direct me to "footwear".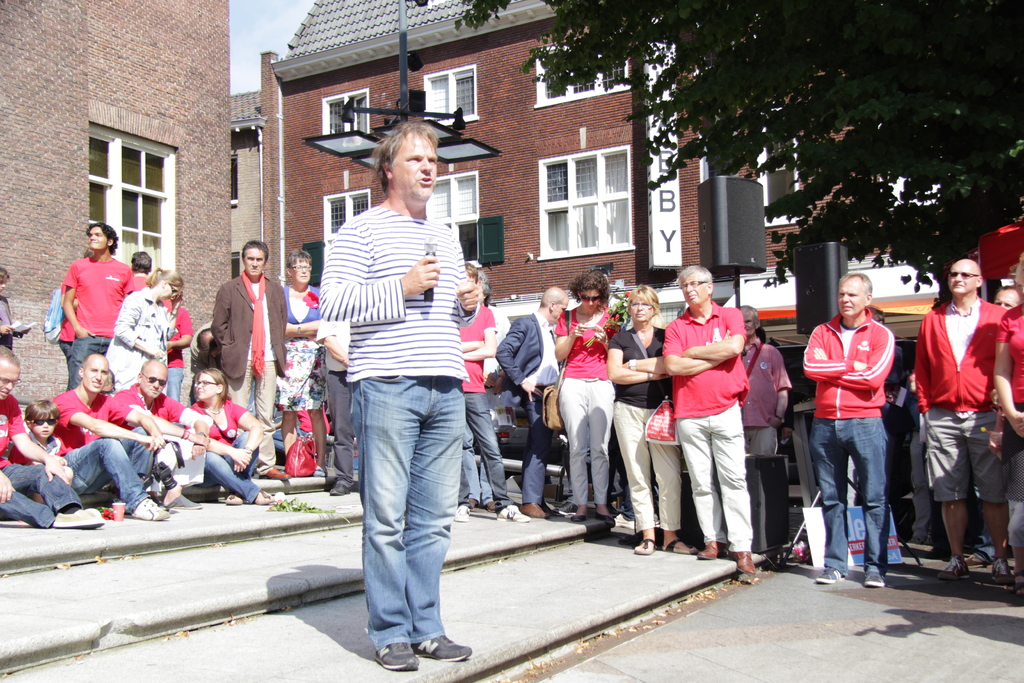
Direction: left=990, top=555, right=1010, bottom=583.
